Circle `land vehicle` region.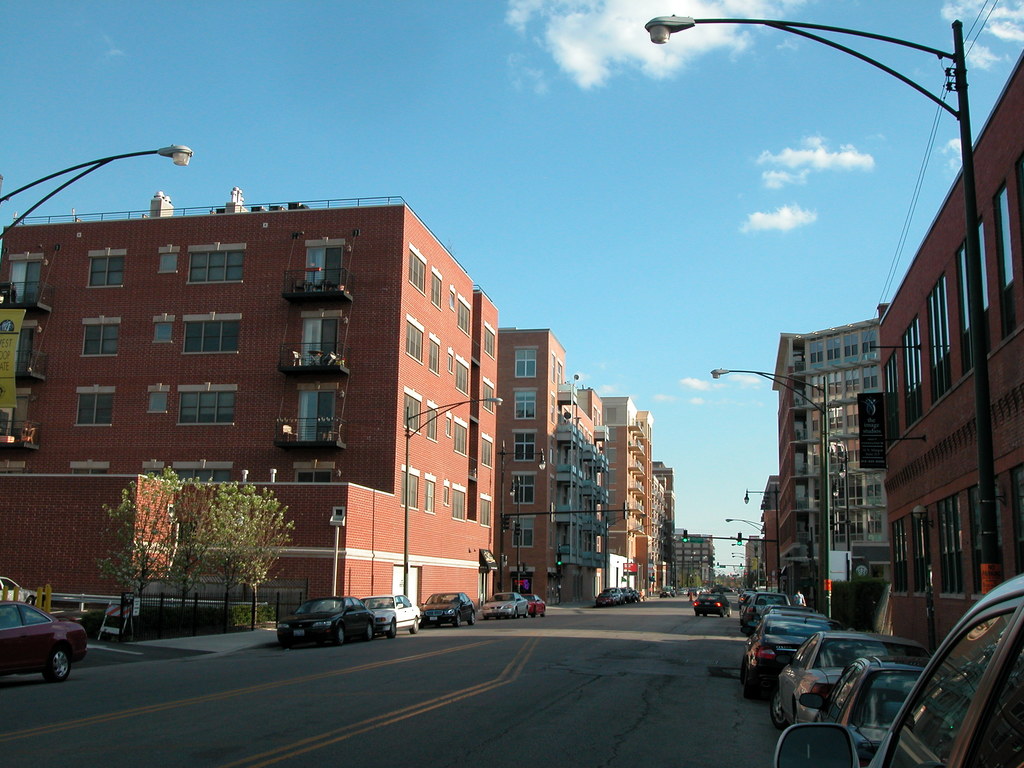
Region: [804, 653, 927, 767].
